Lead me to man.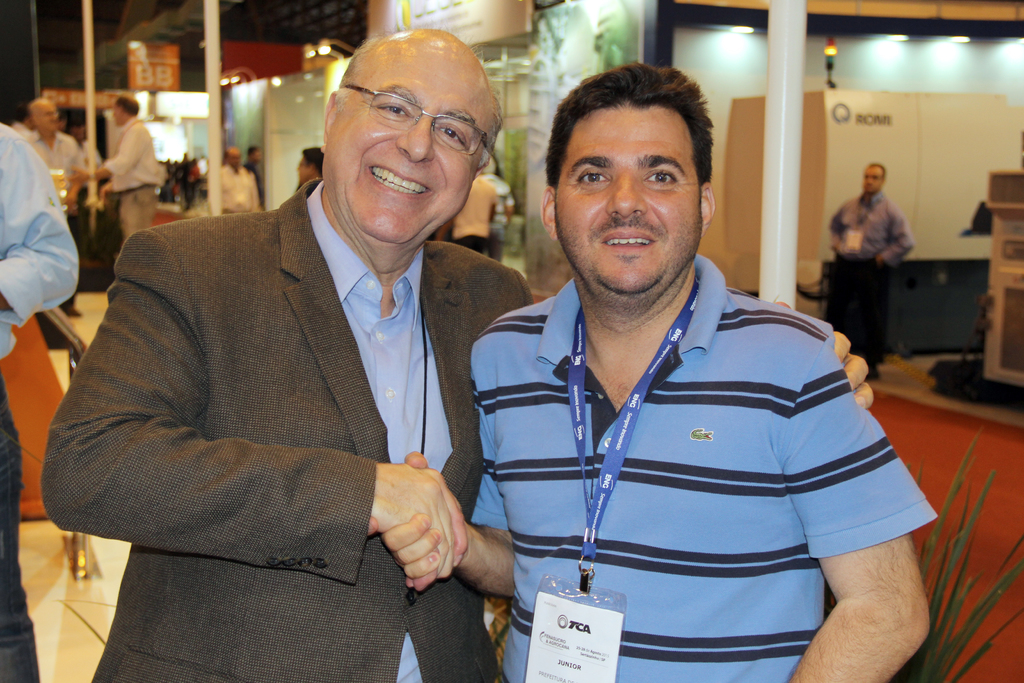
Lead to box=[830, 161, 913, 339].
